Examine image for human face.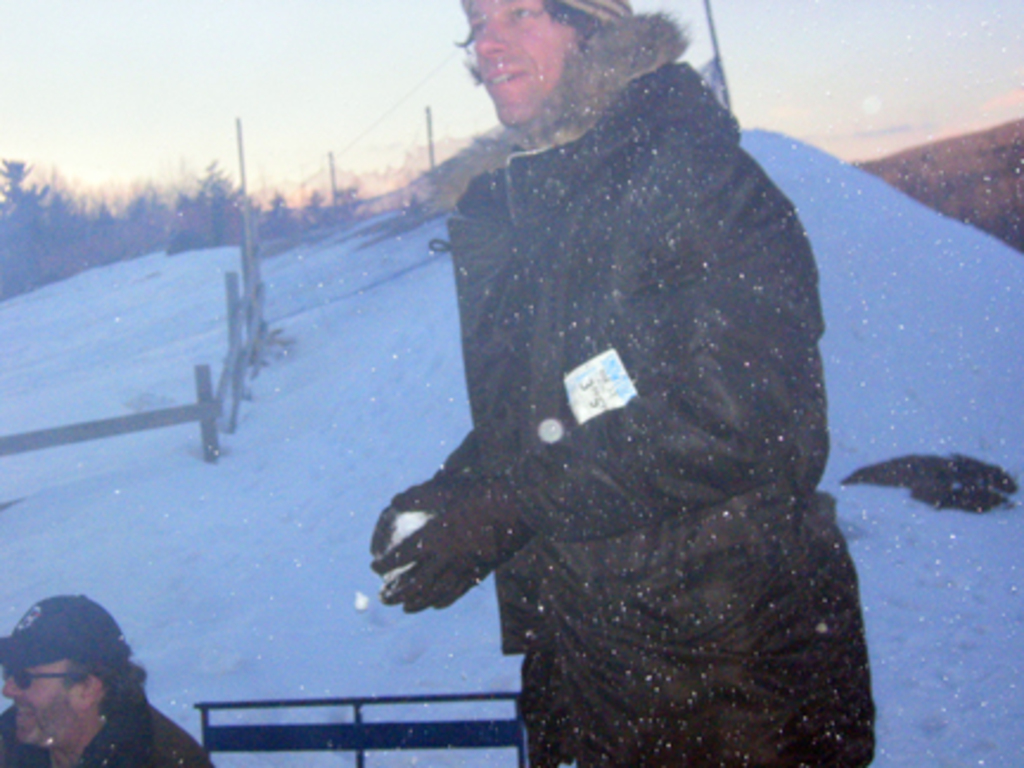
Examination result: bbox=(2, 661, 78, 747).
